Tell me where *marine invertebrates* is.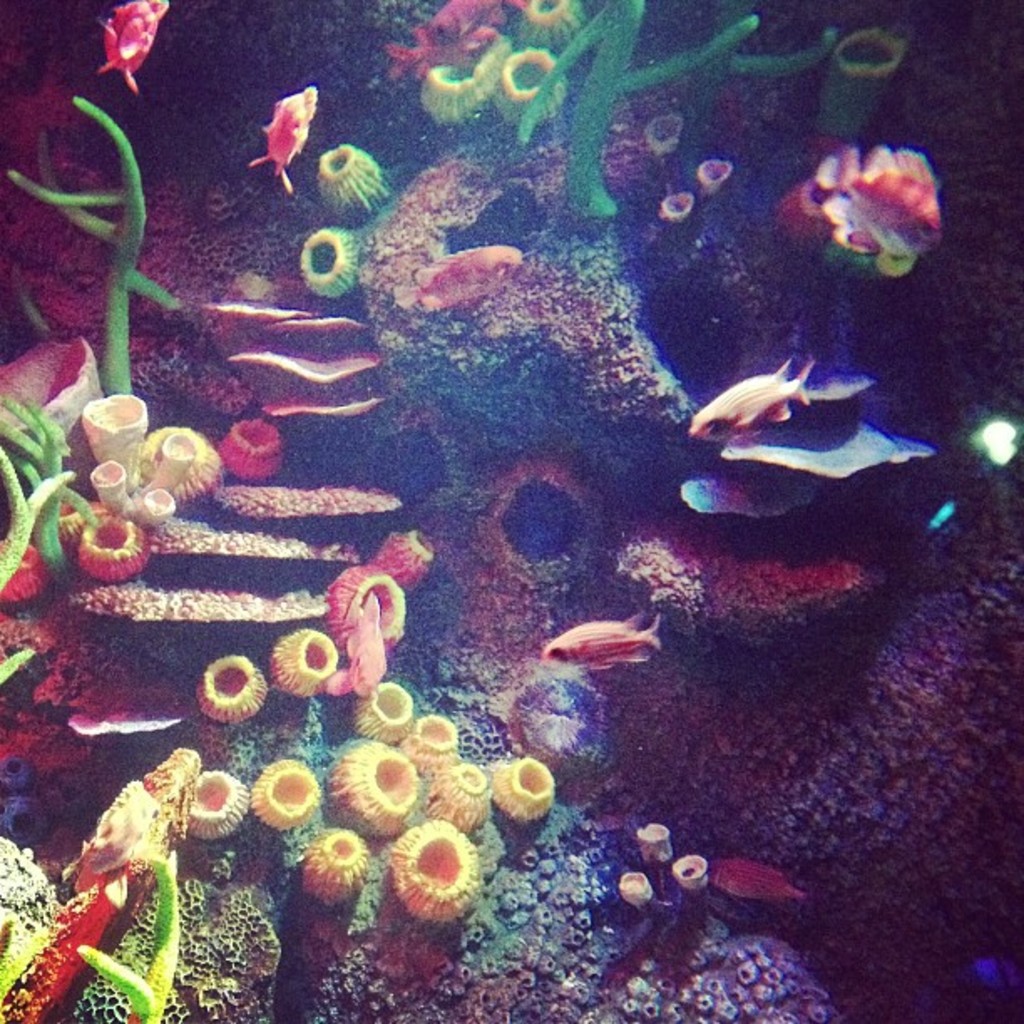
*marine invertebrates* is at (485,748,572,830).
